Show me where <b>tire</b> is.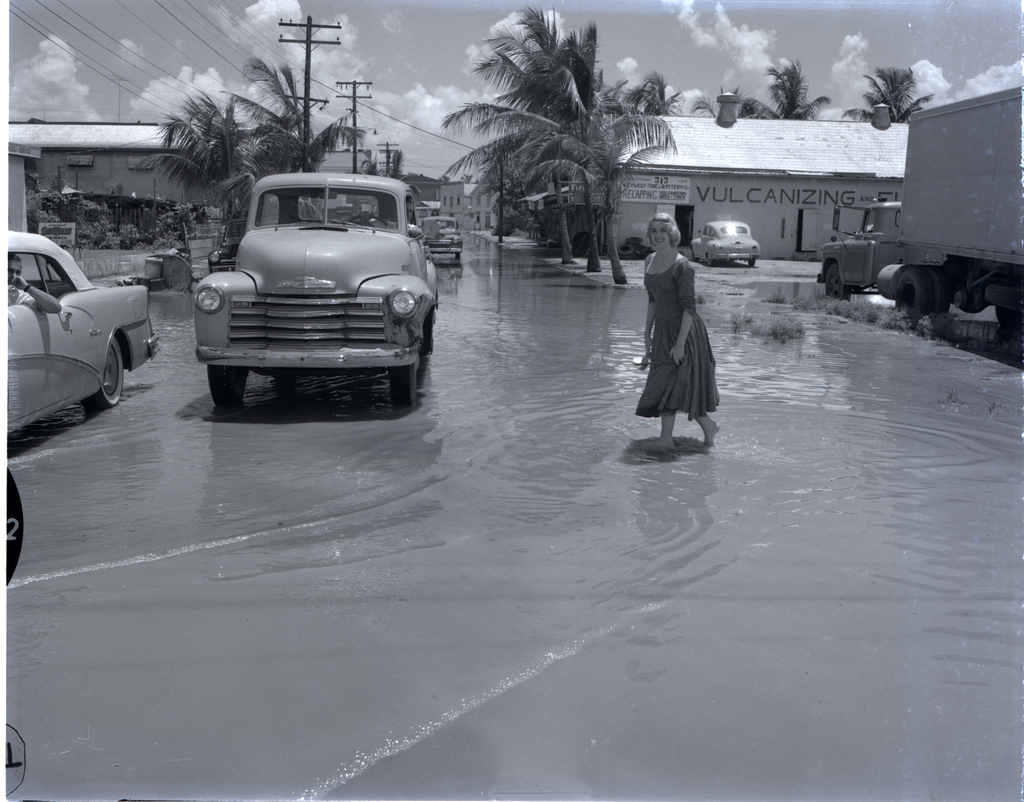
<b>tire</b> is at [left=200, top=363, right=246, bottom=402].
